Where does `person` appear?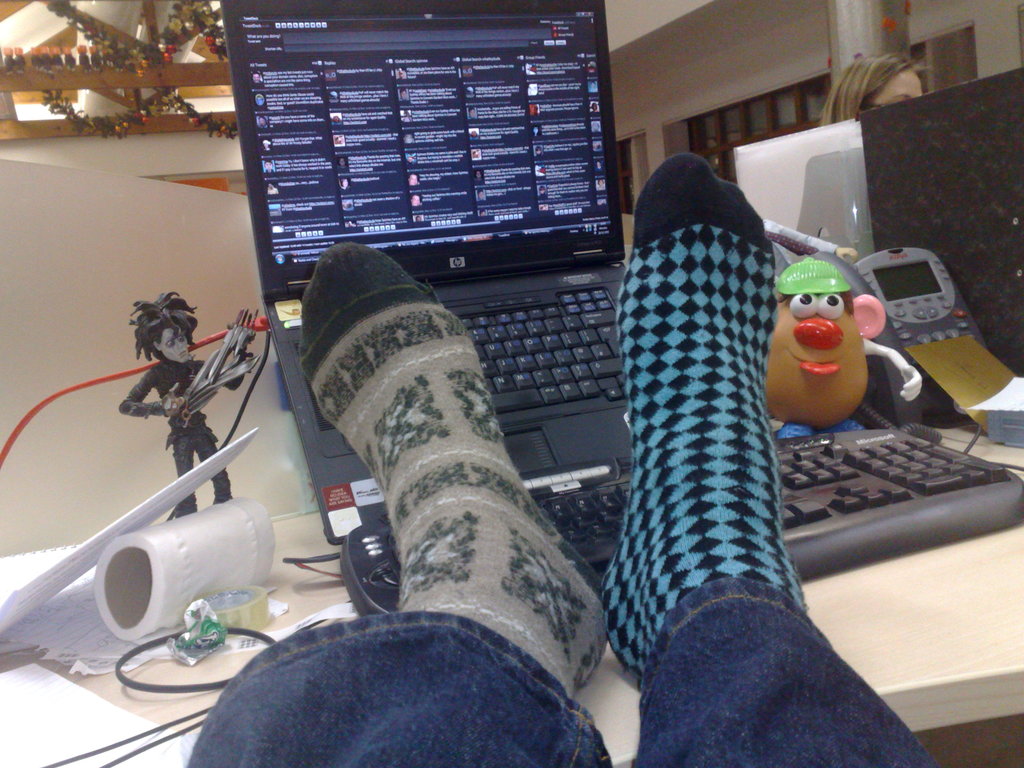
Appears at box=[816, 44, 938, 126].
